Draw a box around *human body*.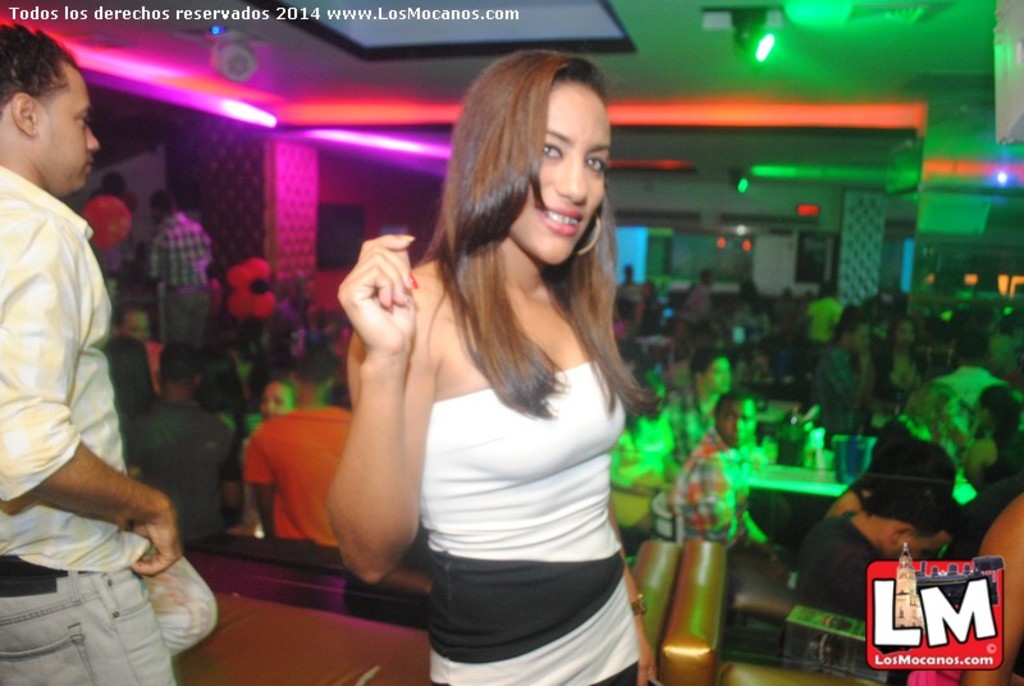
(left=792, top=431, right=964, bottom=621).
